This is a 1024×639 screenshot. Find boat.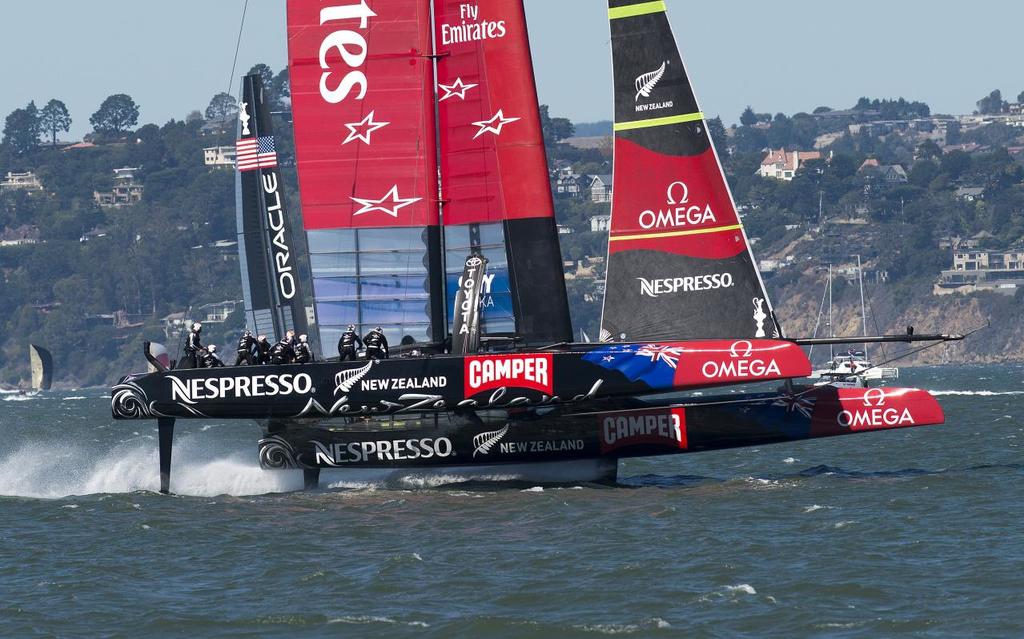
Bounding box: {"x1": 808, "y1": 367, "x2": 869, "y2": 393}.
